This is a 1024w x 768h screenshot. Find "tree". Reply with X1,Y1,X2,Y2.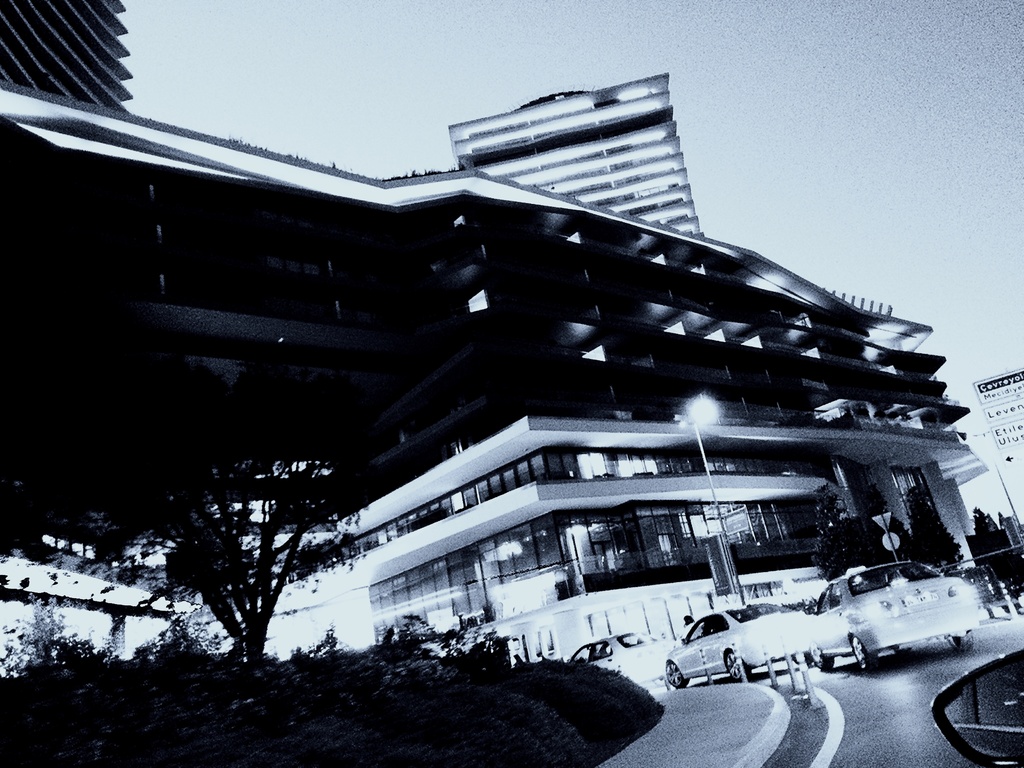
911,477,963,579.
